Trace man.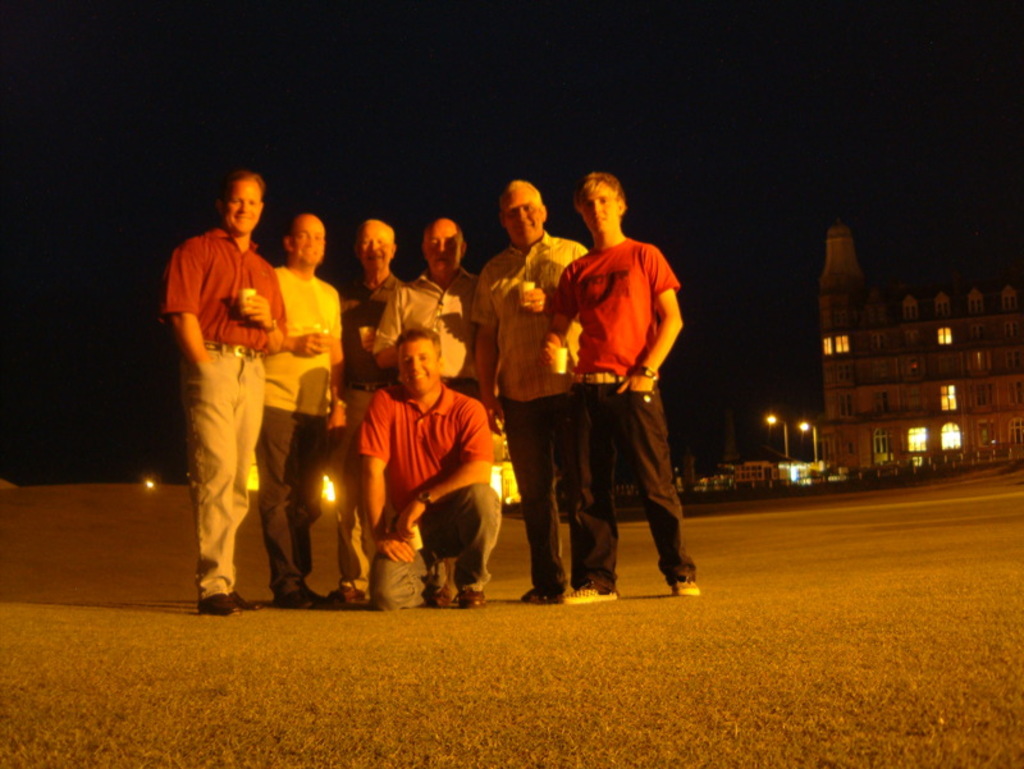
Traced to bbox(155, 161, 289, 617).
